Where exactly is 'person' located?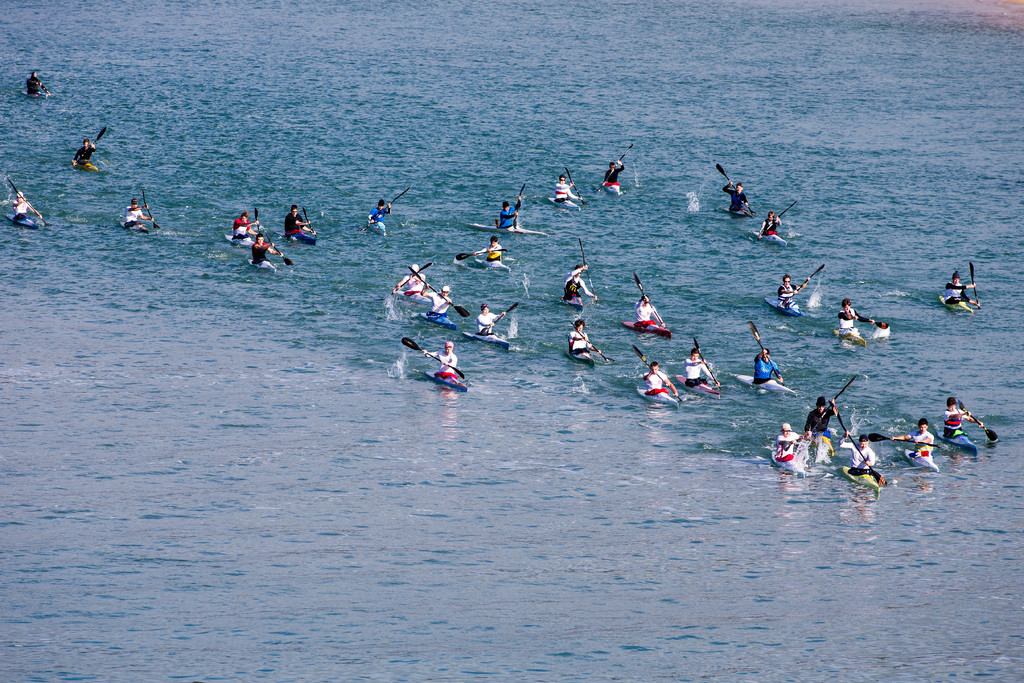
Its bounding box is l=396, t=263, r=425, b=296.
